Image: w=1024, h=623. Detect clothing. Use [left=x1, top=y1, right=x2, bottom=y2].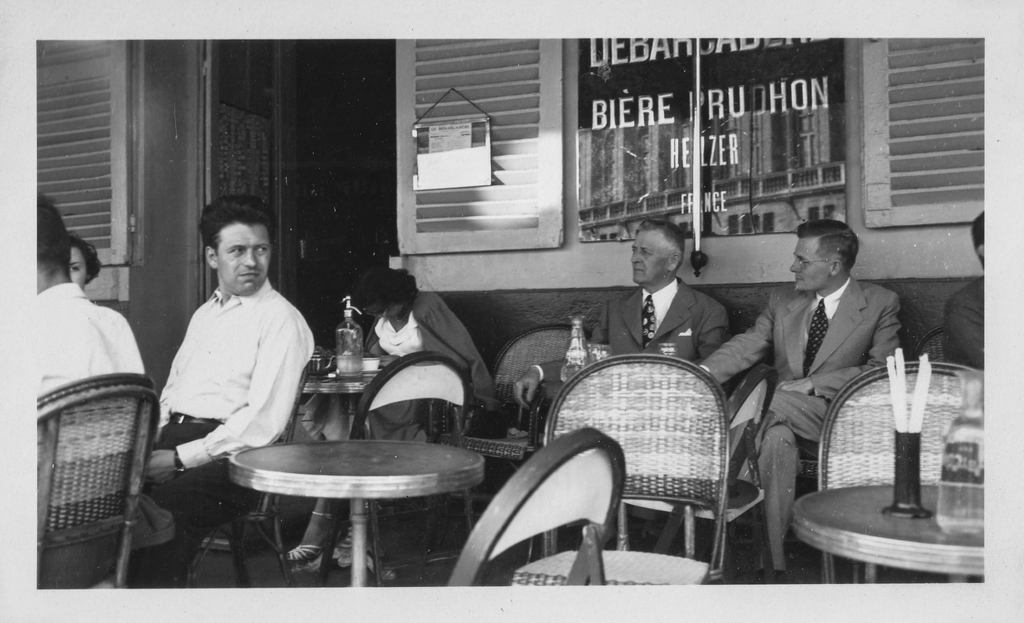
[left=28, top=282, right=143, bottom=401].
